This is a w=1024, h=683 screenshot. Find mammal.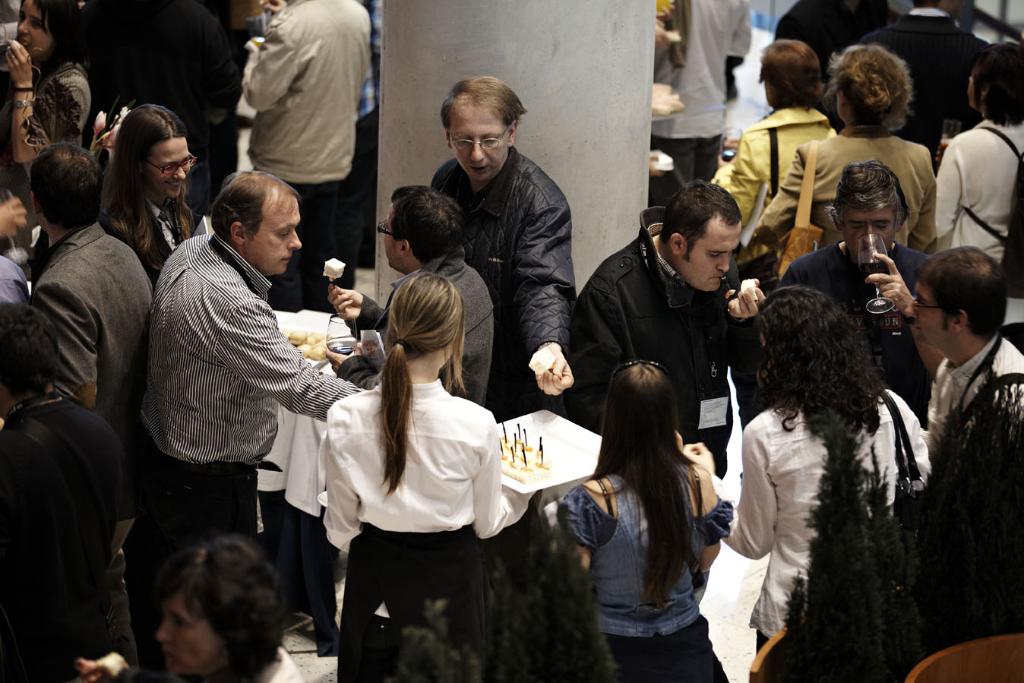
Bounding box: 99 103 198 287.
